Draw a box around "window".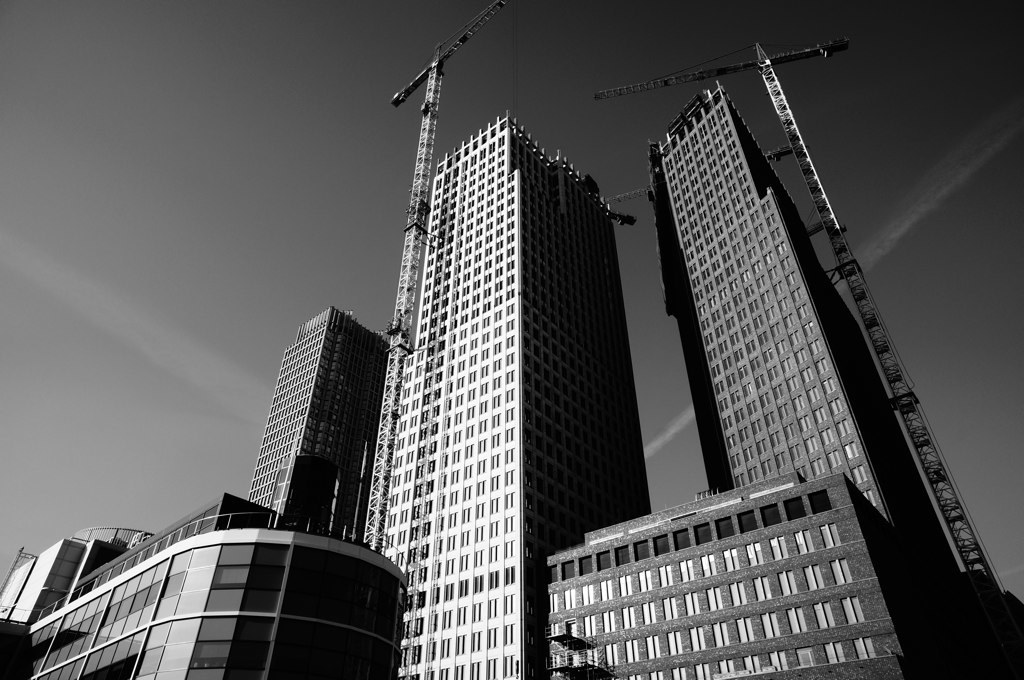
Rect(650, 666, 668, 679).
